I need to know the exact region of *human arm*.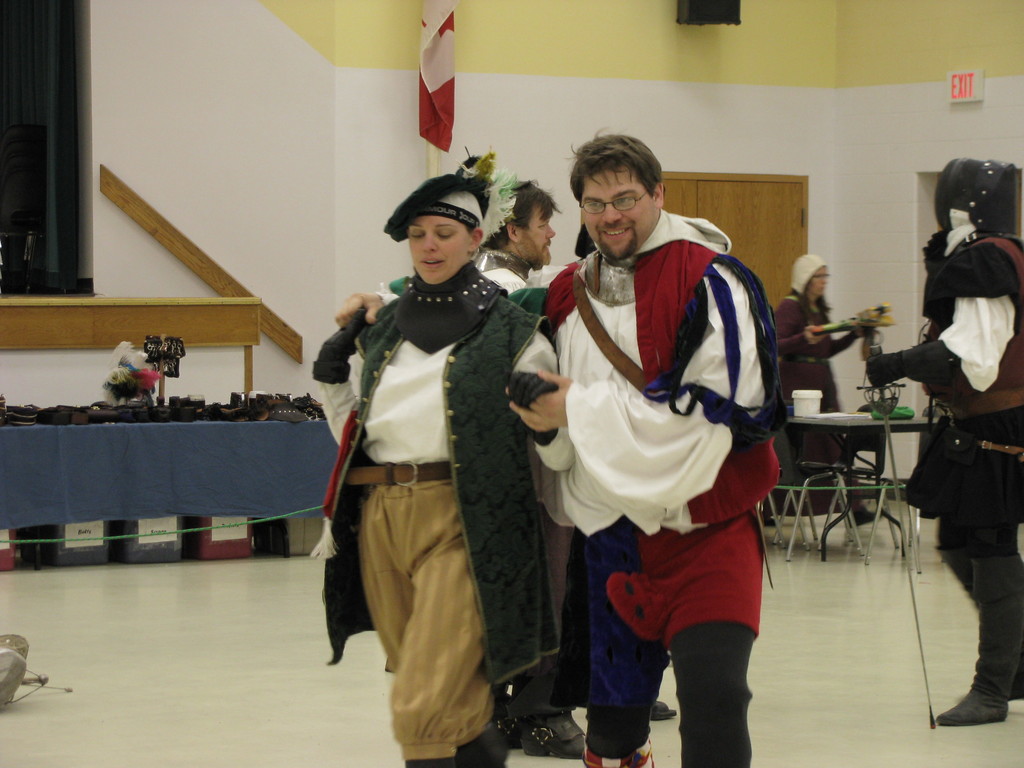
Region: l=497, t=249, r=778, b=468.
